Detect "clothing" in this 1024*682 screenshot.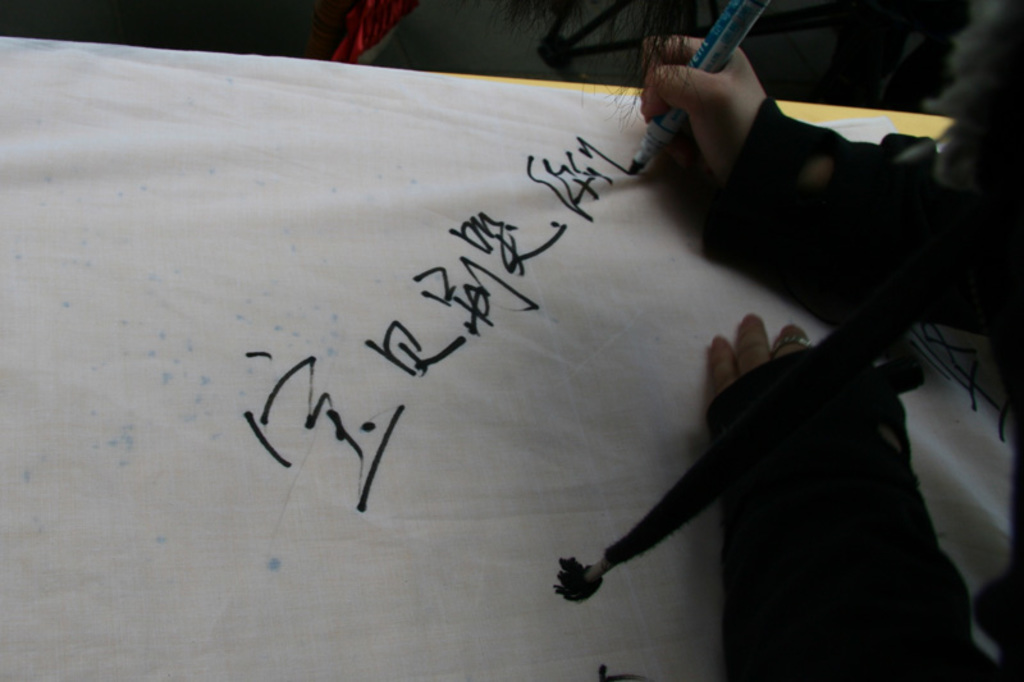
Detection: 698,100,1023,681.
